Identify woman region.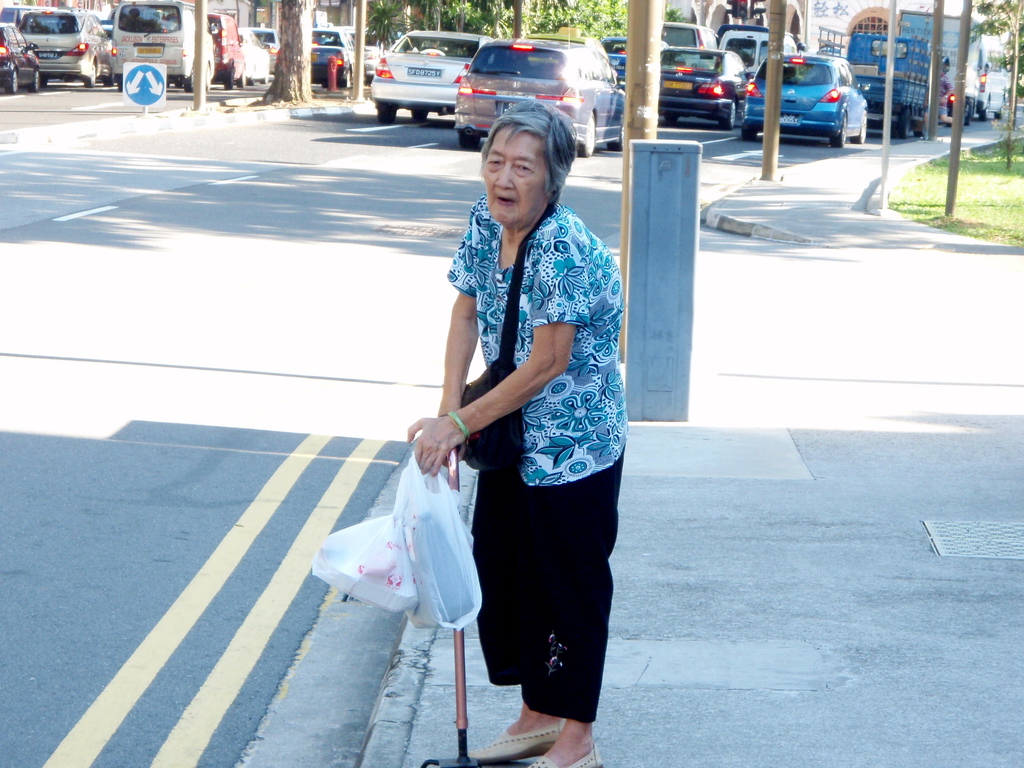
Region: <region>401, 75, 626, 757</region>.
